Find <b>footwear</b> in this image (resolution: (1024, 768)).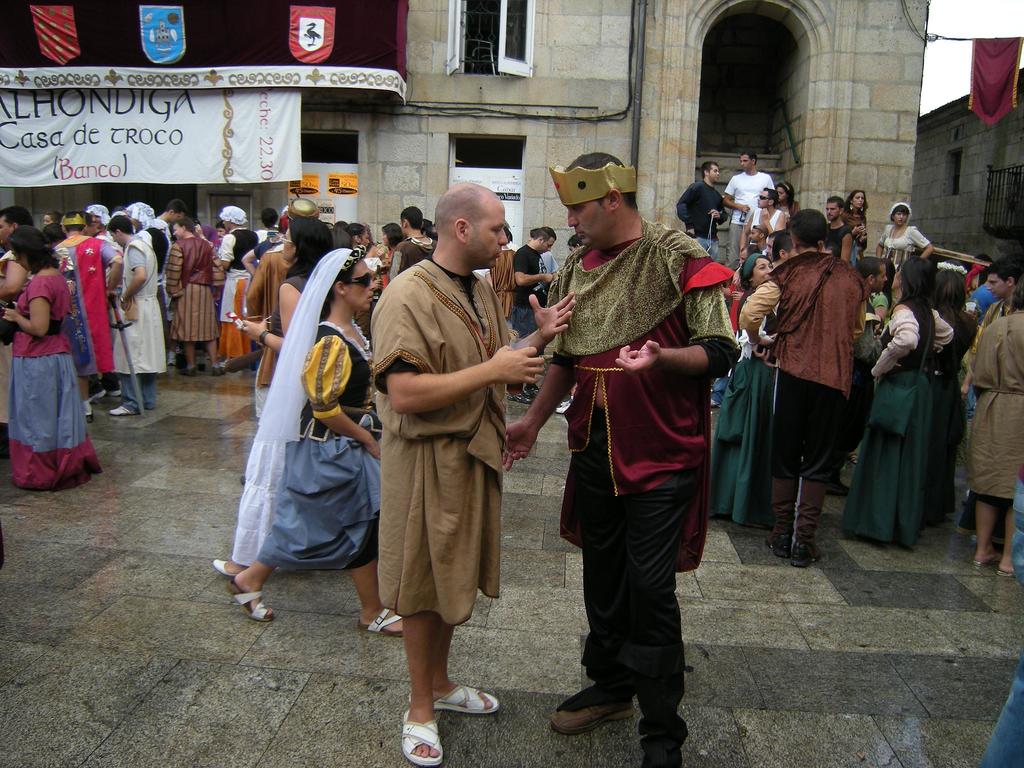
bbox(509, 392, 531, 403).
